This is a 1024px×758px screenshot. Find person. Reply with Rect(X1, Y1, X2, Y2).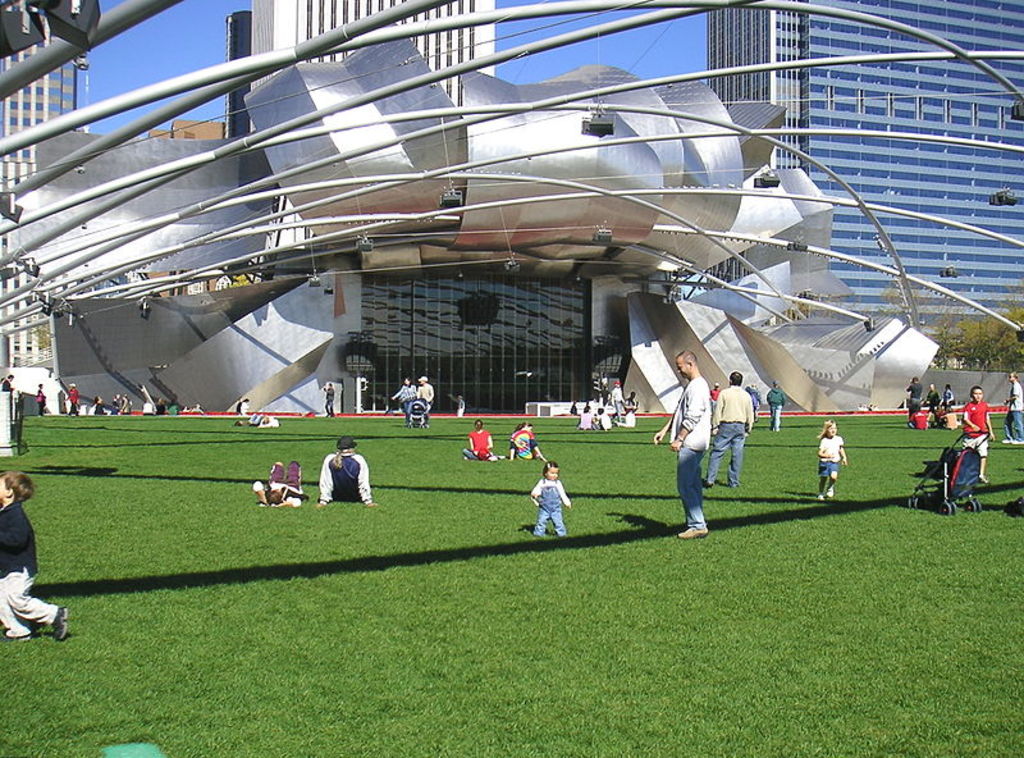
Rect(654, 347, 710, 542).
